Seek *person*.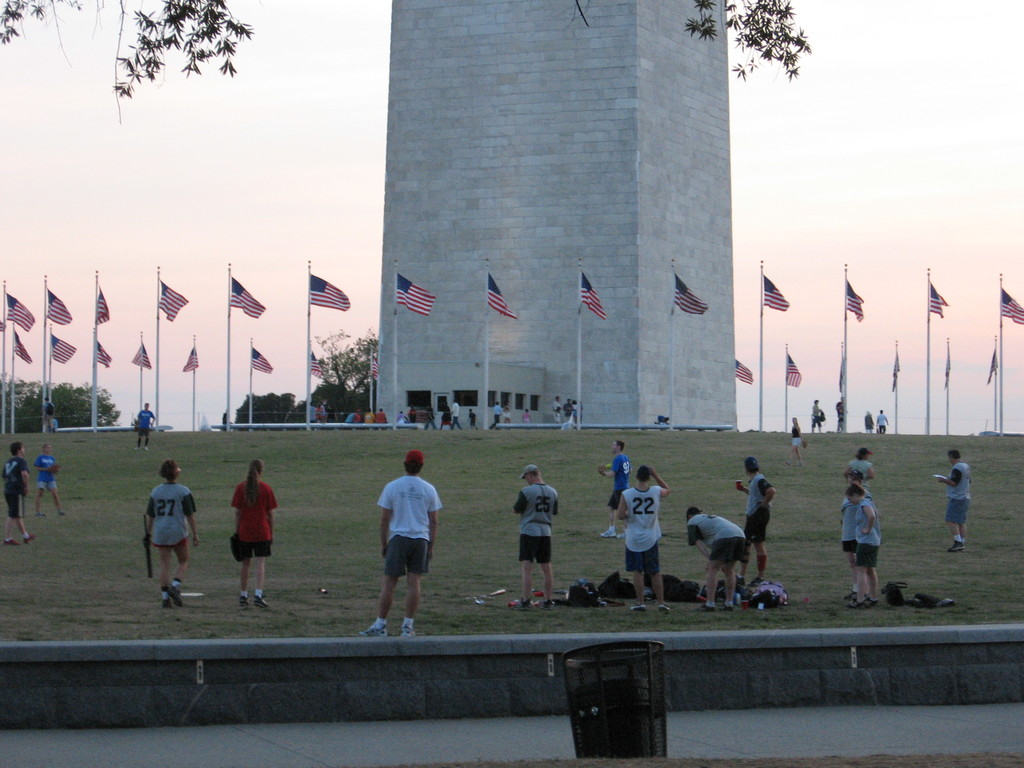
[685,506,752,610].
